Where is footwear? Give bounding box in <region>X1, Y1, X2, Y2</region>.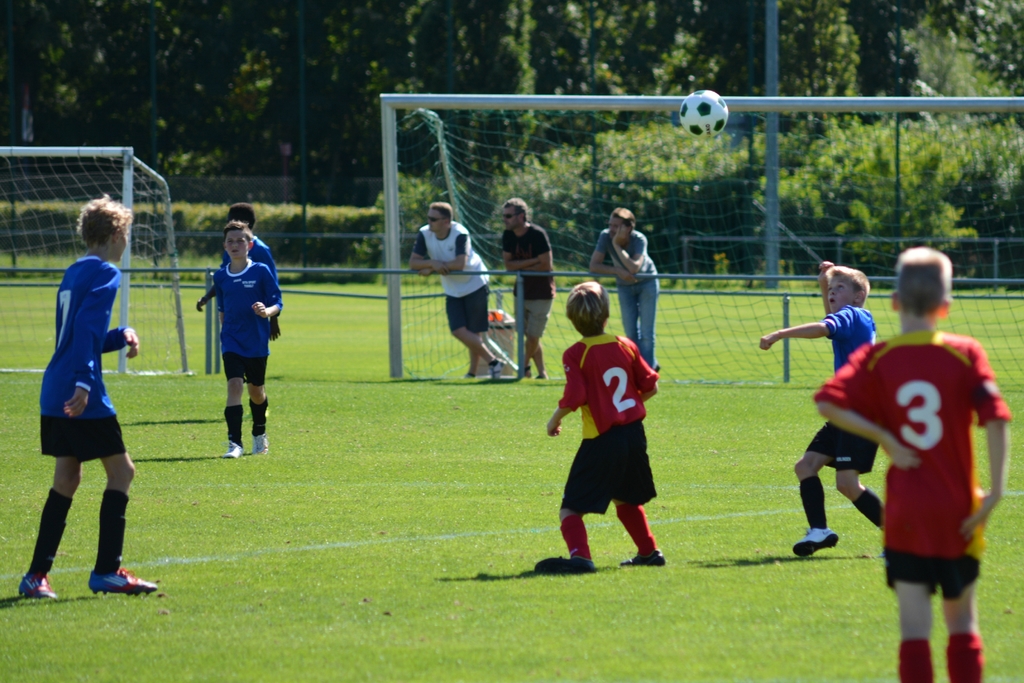
<region>622, 545, 668, 566</region>.
